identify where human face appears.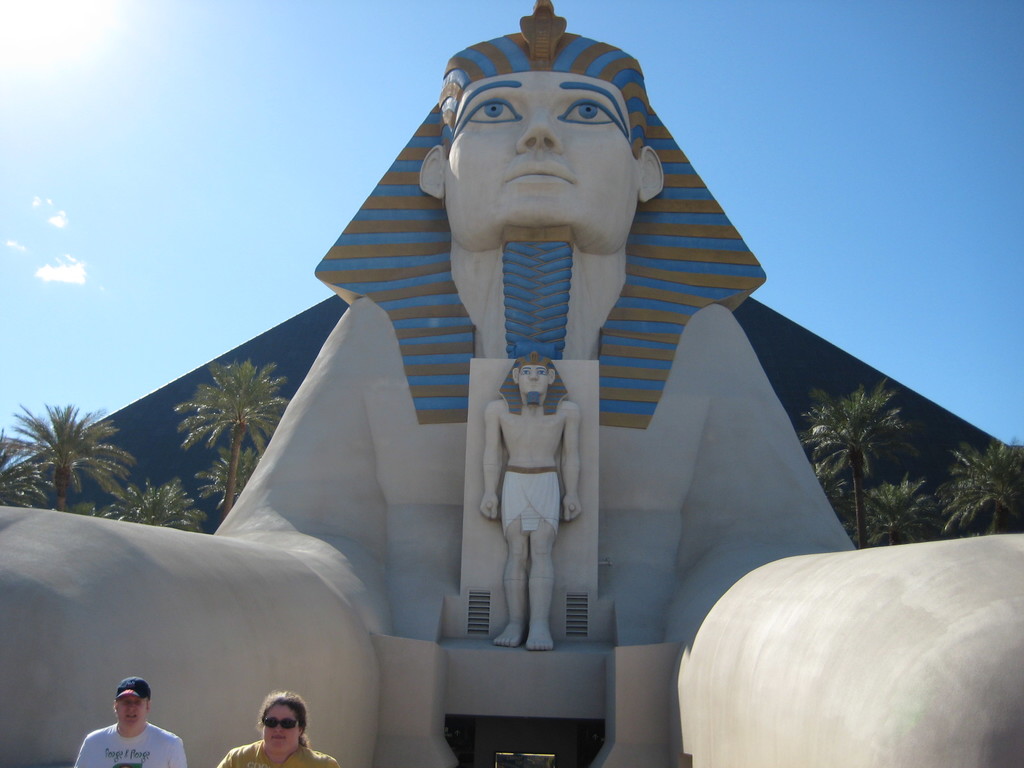
Appears at crop(515, 367, 556, 397).
